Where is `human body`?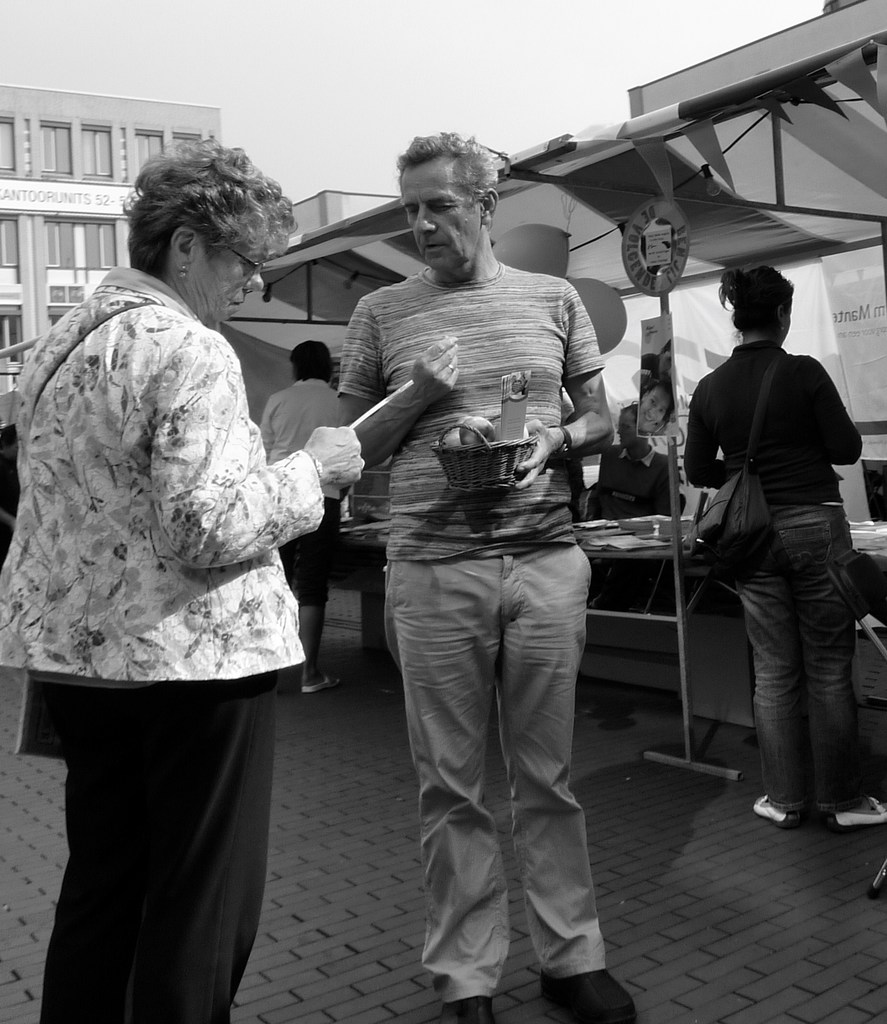
[left=36, top=157, right=348, bottom=987].
